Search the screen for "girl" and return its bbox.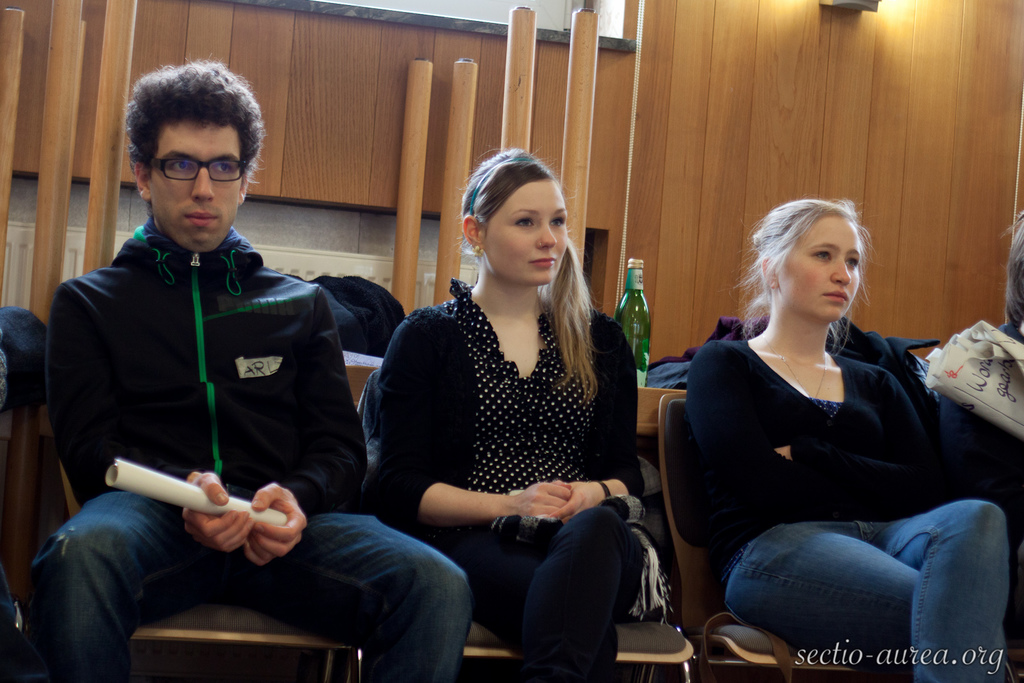
Found: <bbox>359, 147, 643, 682</bbox>.
